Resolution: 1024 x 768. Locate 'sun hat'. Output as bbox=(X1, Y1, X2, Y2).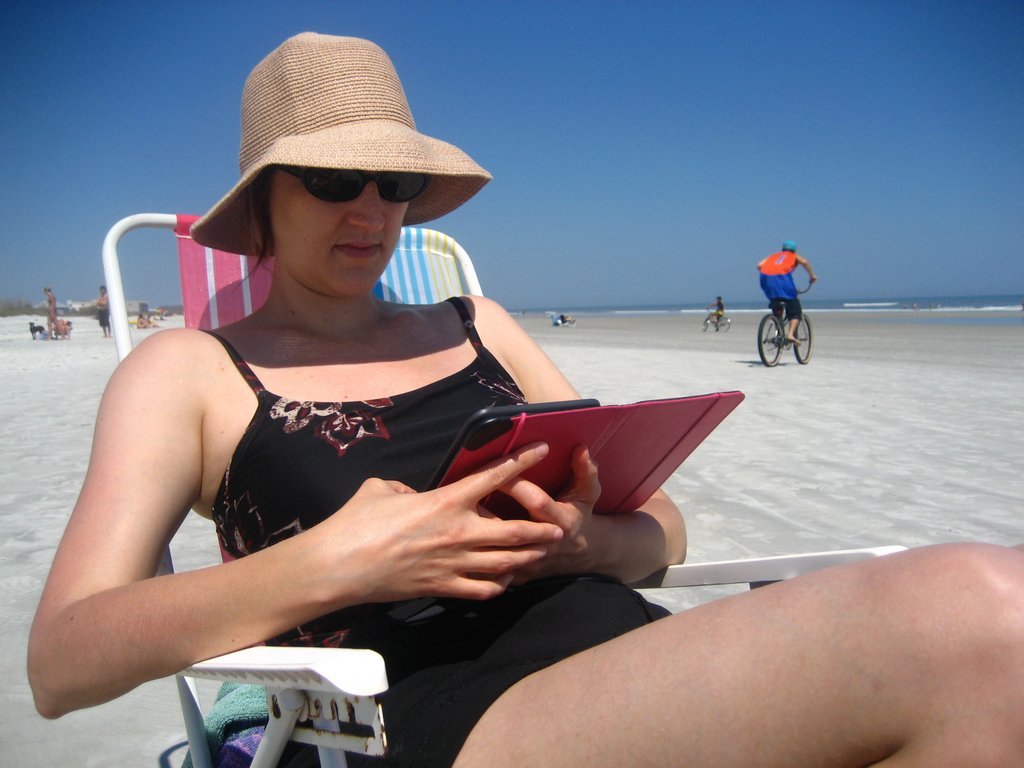
bbox=(782, 236, 803, 253).
